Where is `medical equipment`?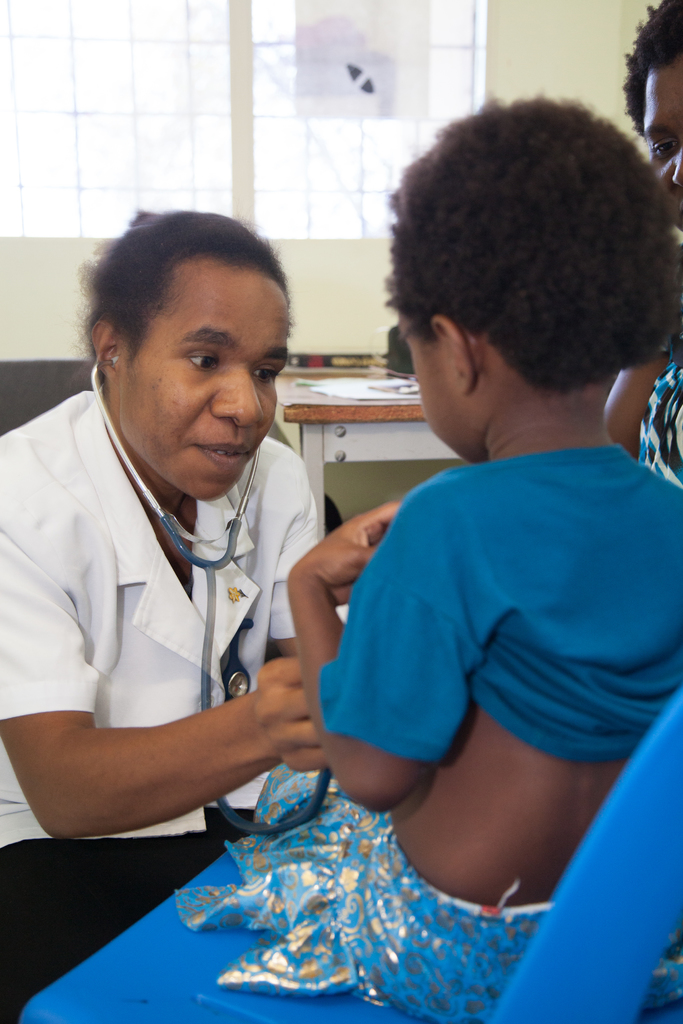
box(90, 351, 335, 836).
